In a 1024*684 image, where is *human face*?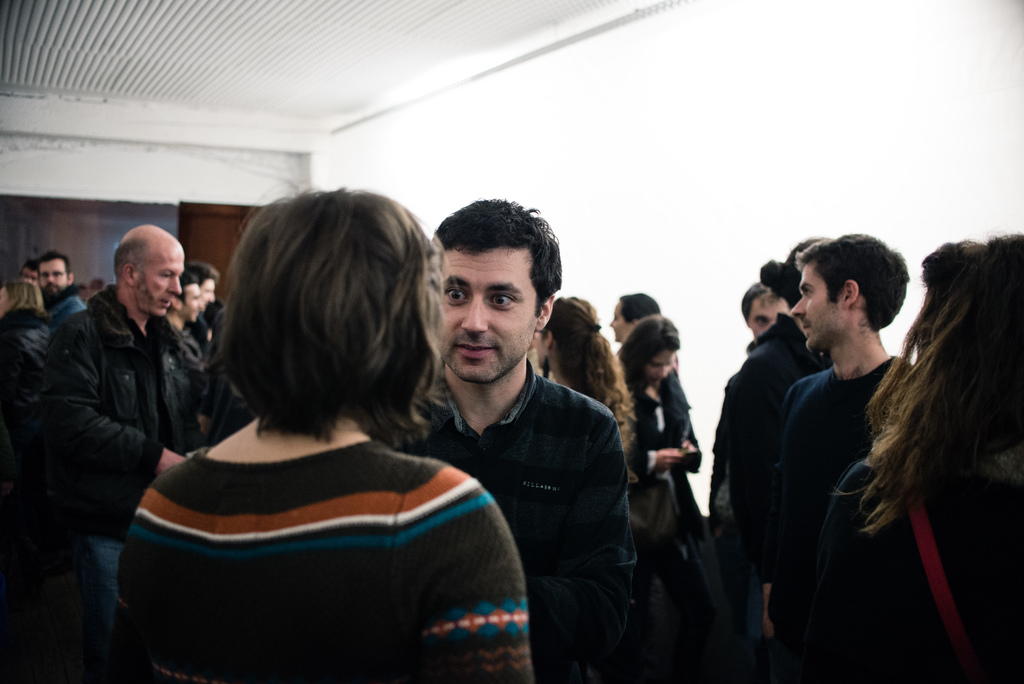
(140,245,184,312).
